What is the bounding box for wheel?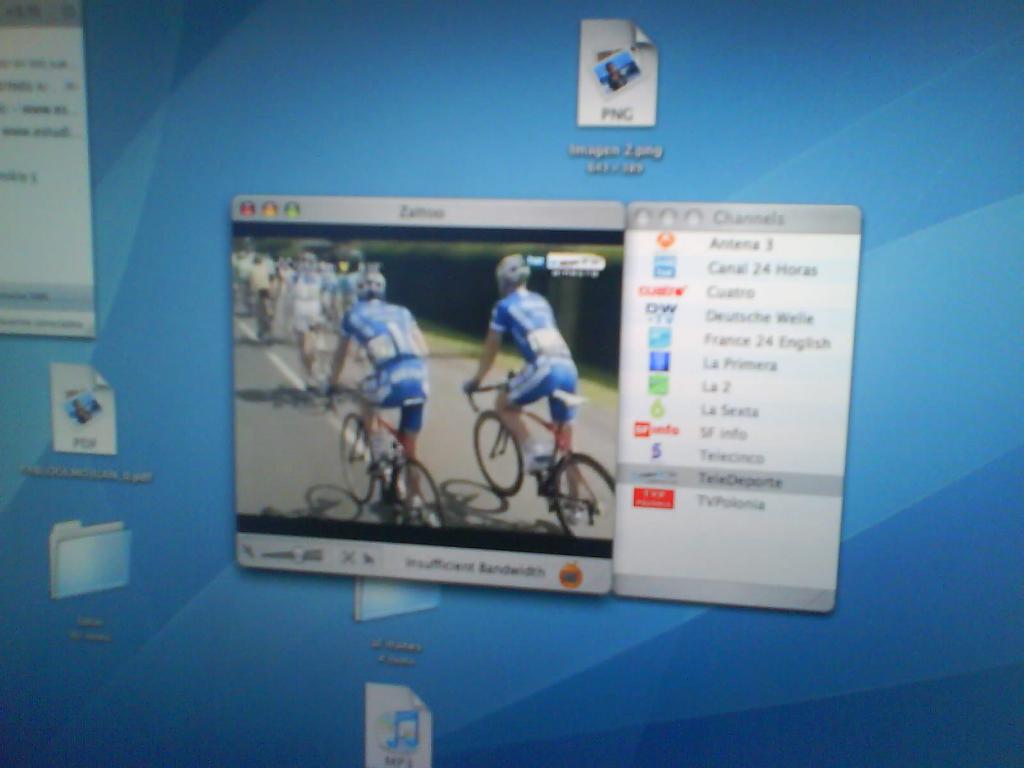
left=475, top=406, right=523, bottom=493.
